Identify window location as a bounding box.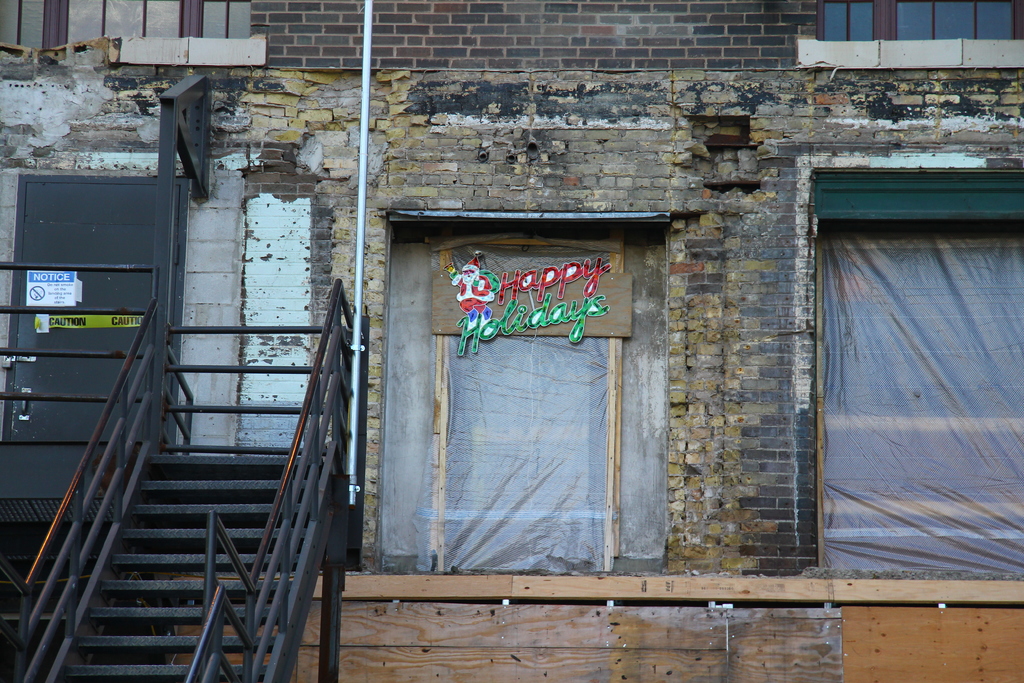
locate(814, 0, 1023, 70).
